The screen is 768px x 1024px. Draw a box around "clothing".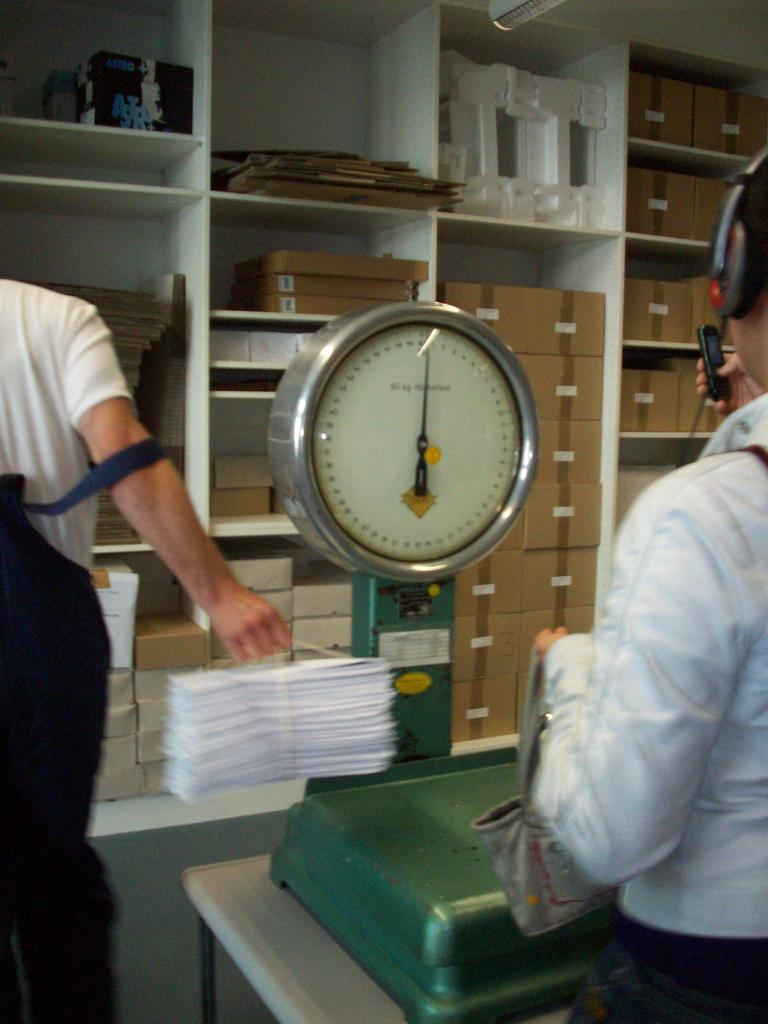
0/276/164/1016.
